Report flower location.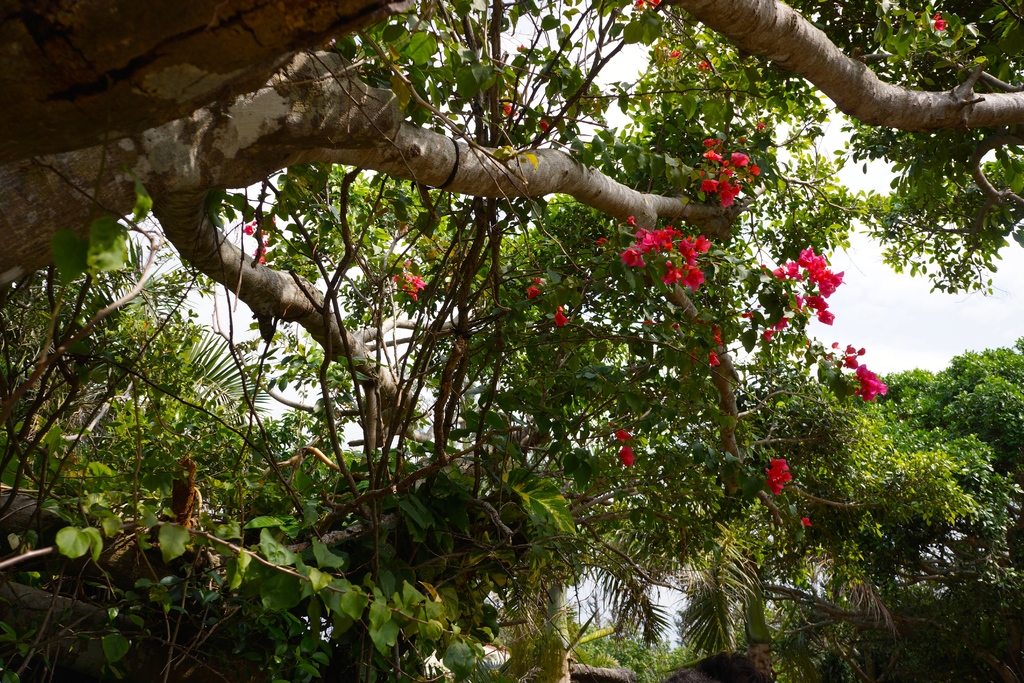
Report: (529, 273, 548, 287).
